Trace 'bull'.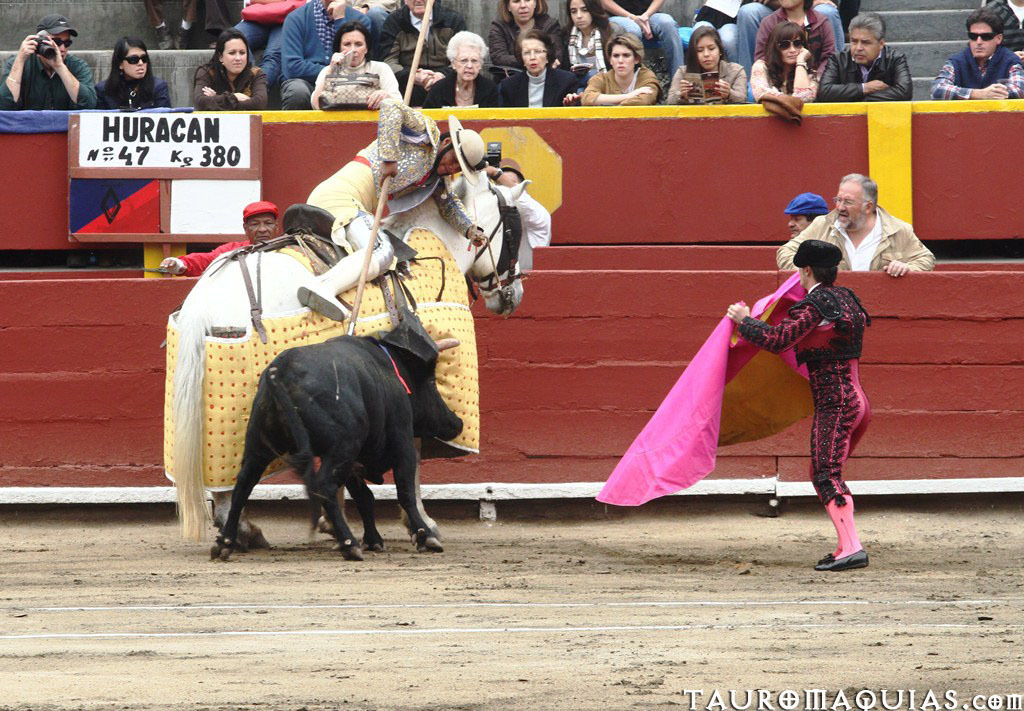
Traced to (207,312,465,562).
